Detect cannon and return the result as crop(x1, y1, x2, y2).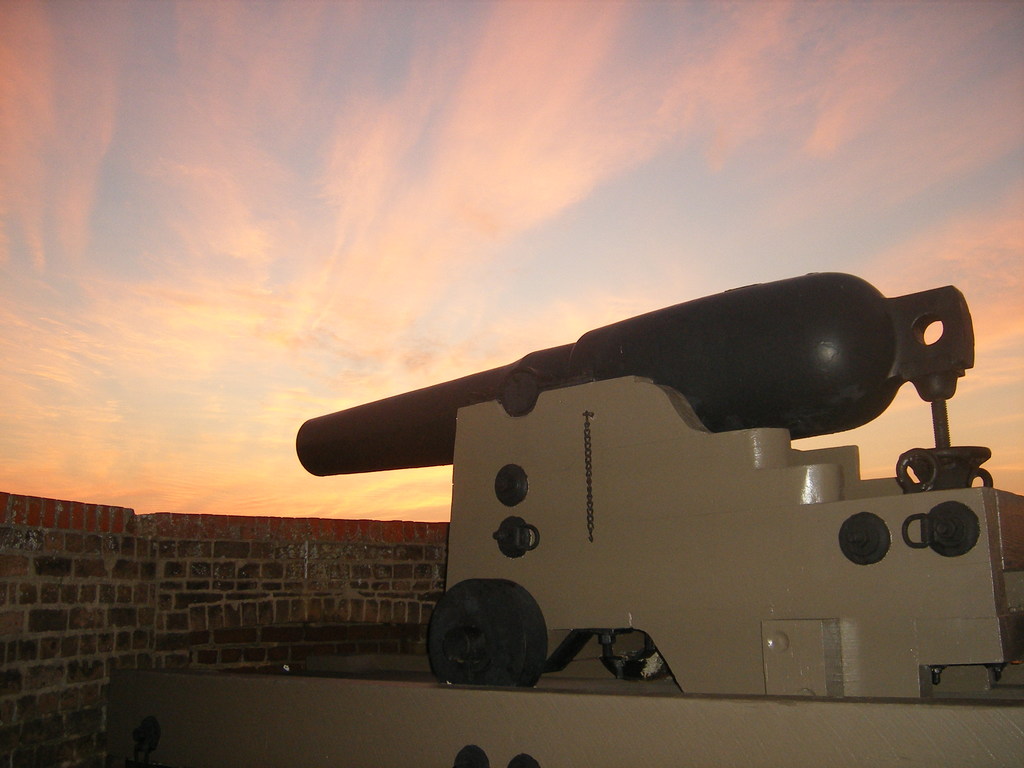
crop(99, 266, 1023, 767).
